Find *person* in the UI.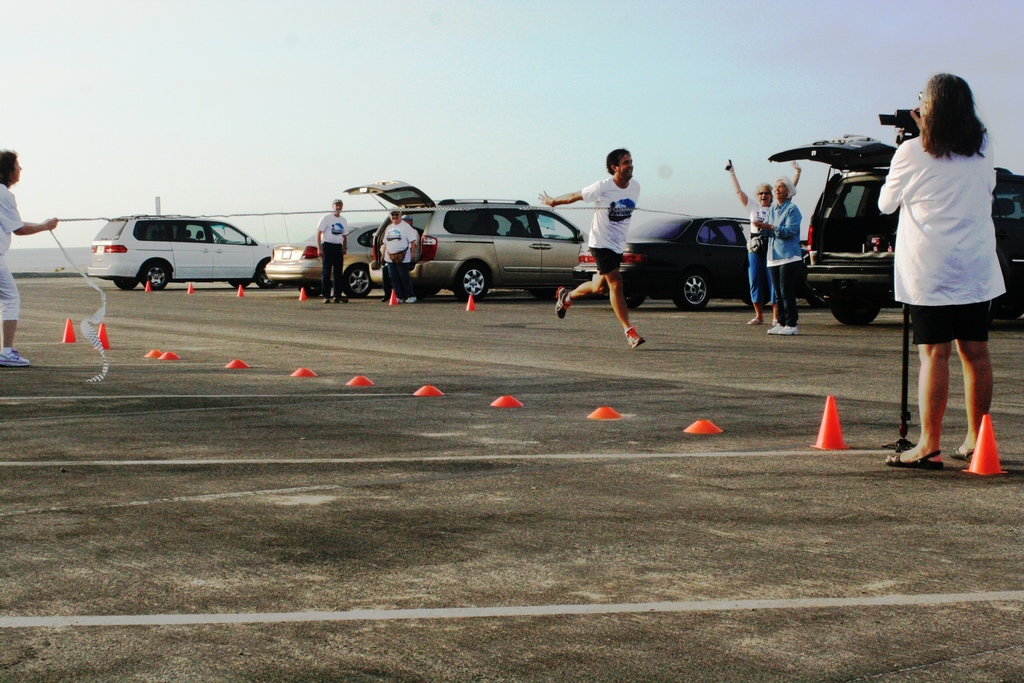
UI element at [left=0, top=145, right=62, bottom=365].
